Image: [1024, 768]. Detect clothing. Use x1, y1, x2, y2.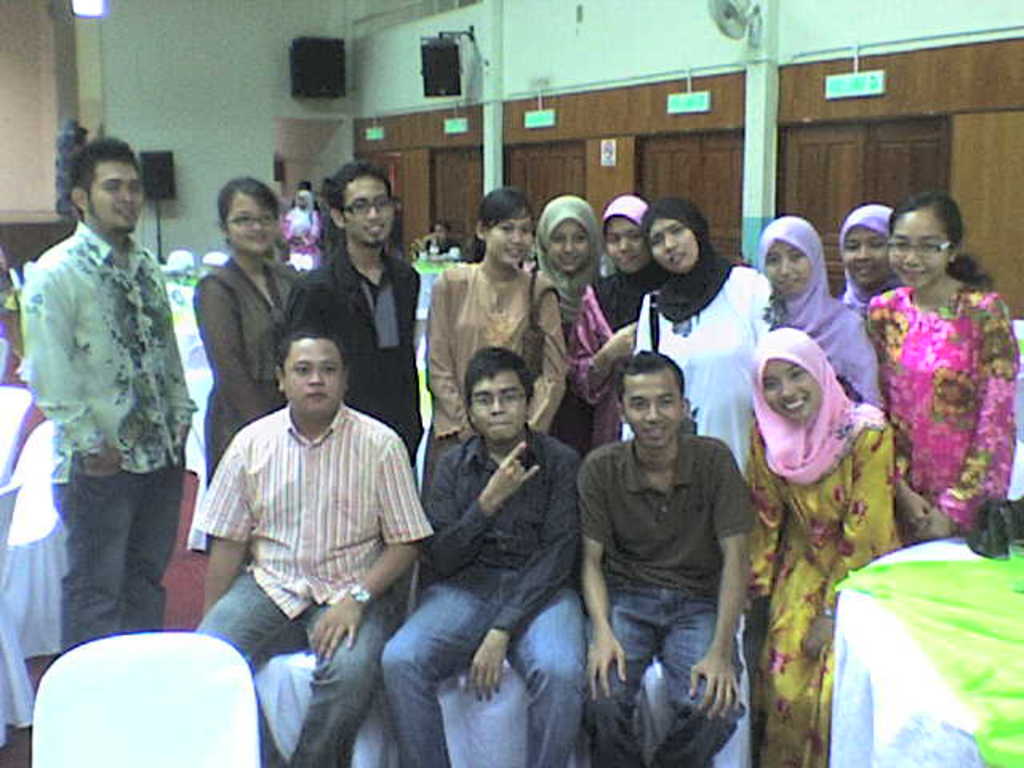
766, 254, 888, 426.
